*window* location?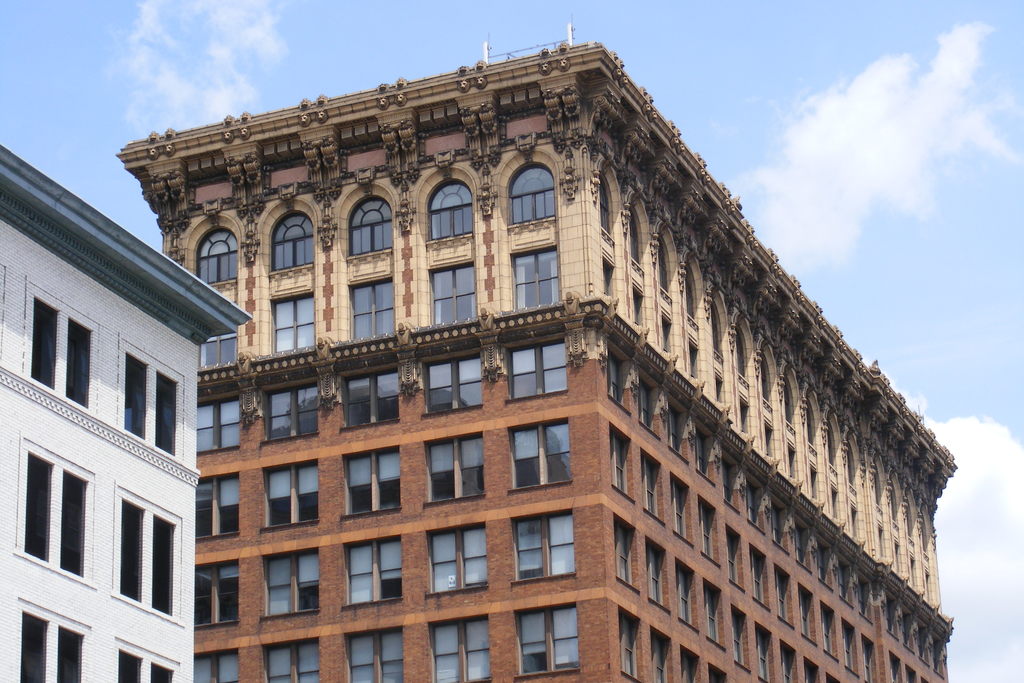
l=346, t=377, r=400, b=429
